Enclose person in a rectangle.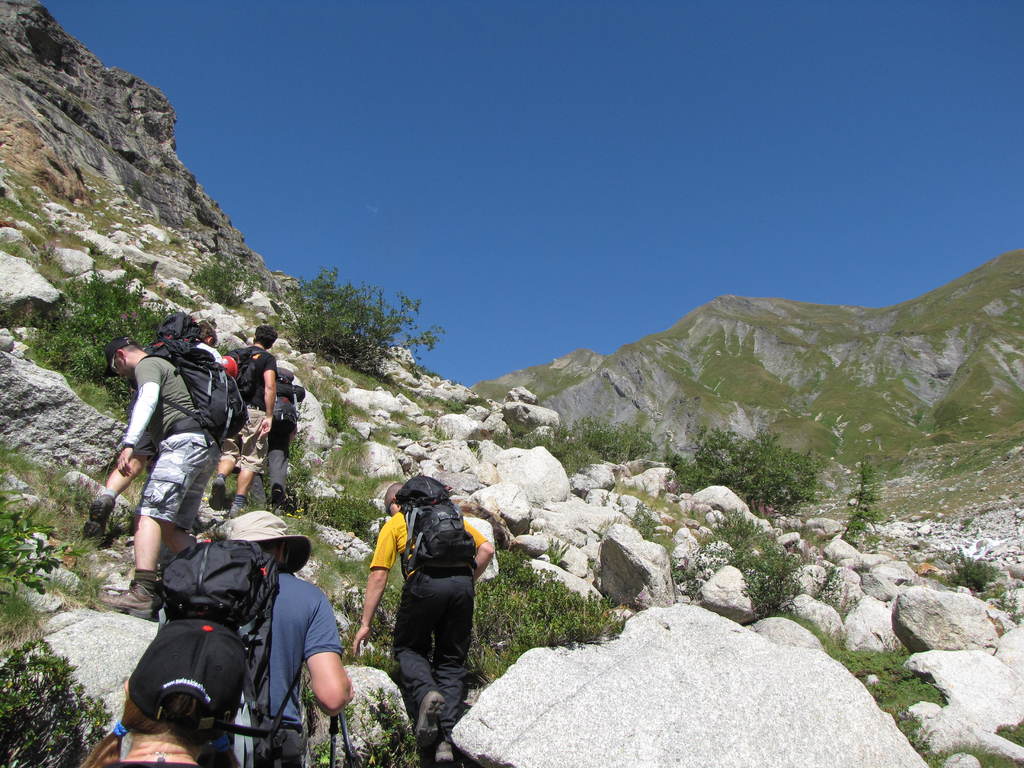
detection(81, 323, 223, 541).
